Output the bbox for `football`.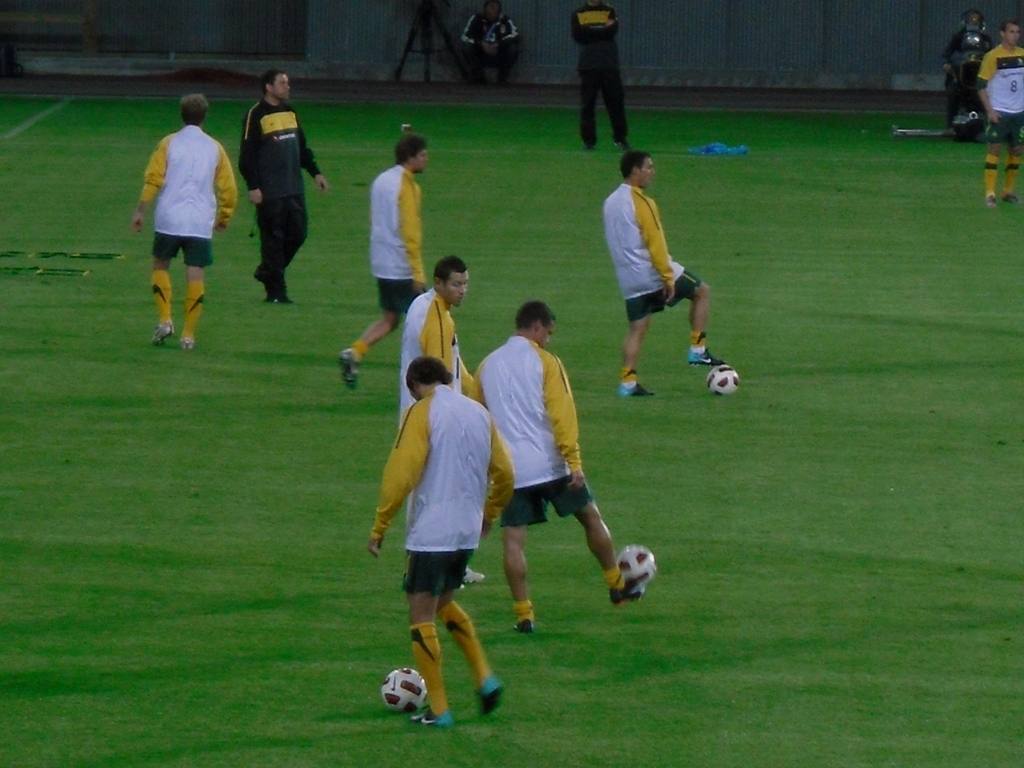
[618,544,657,585].
